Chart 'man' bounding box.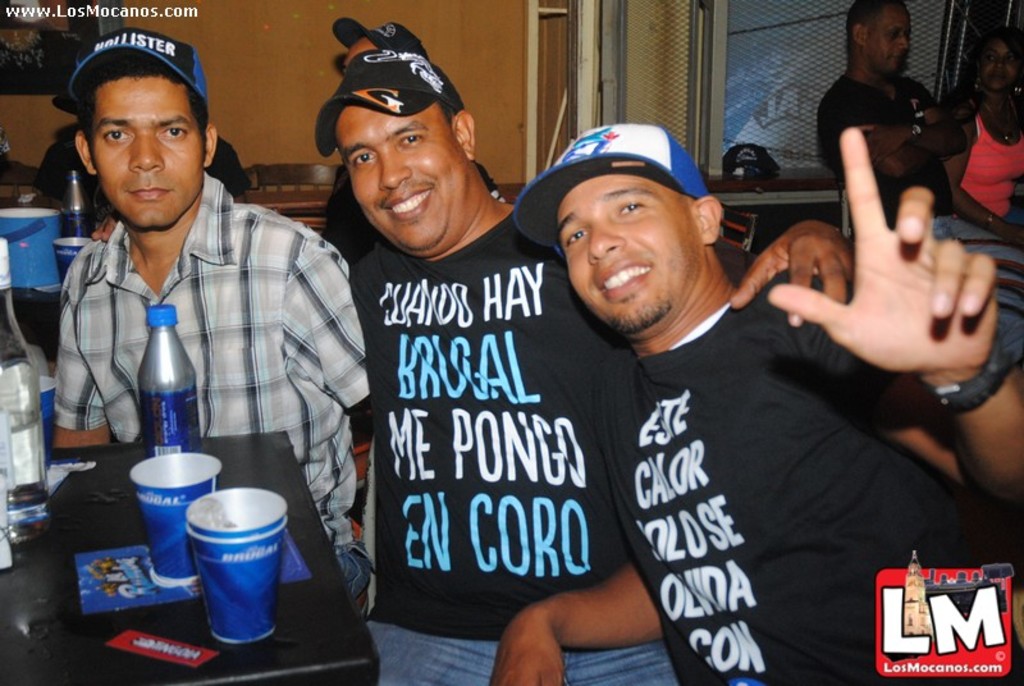
Charted: locate(55, 26, 364, 614).
